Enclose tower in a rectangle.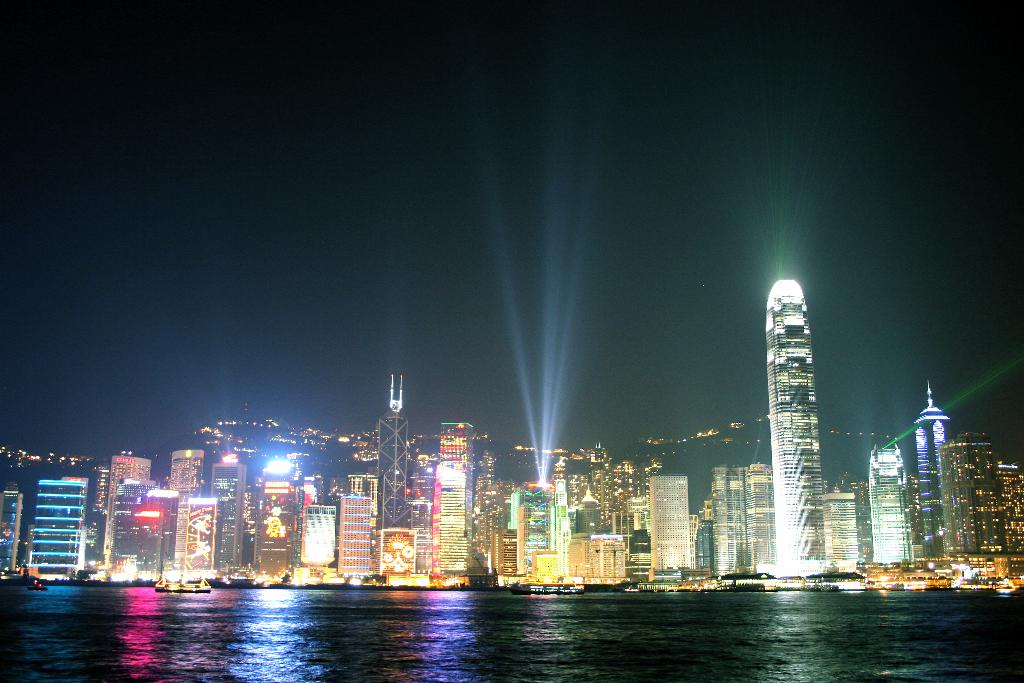
box(248, 479, 304, 587).
